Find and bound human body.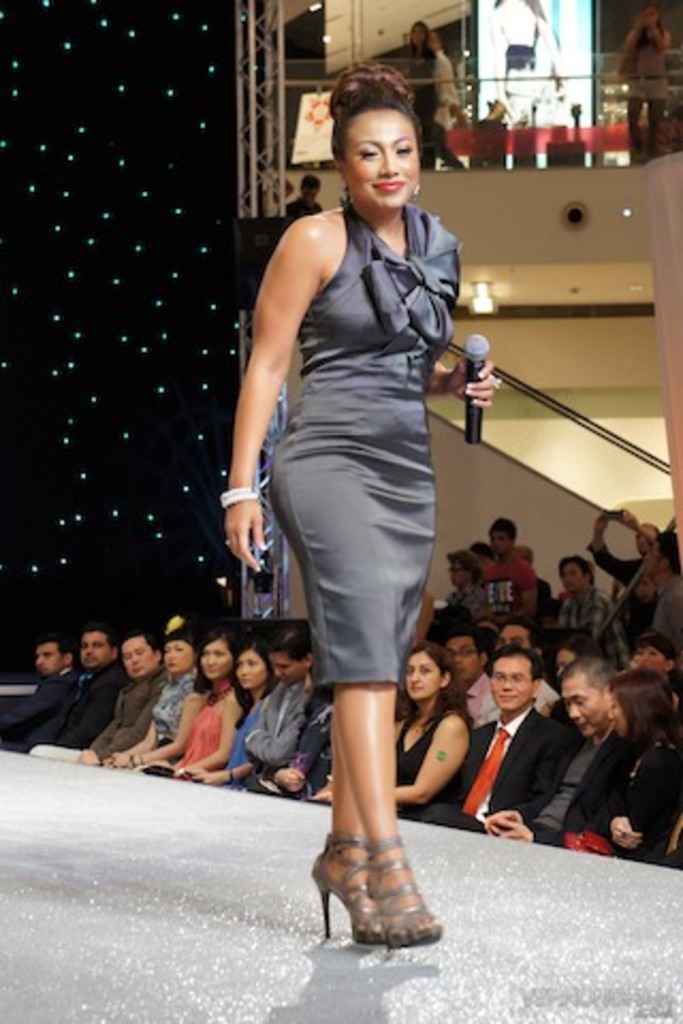
Bound: crop(397, 644, 472, 821).
